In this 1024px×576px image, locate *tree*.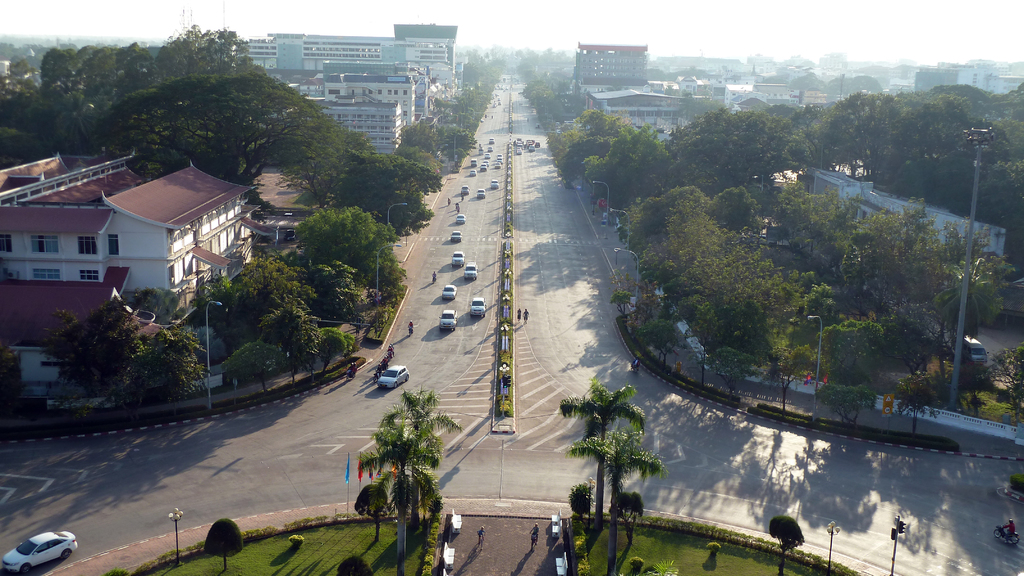
Bounding box: bbox=(190, 271, 243, 330).
